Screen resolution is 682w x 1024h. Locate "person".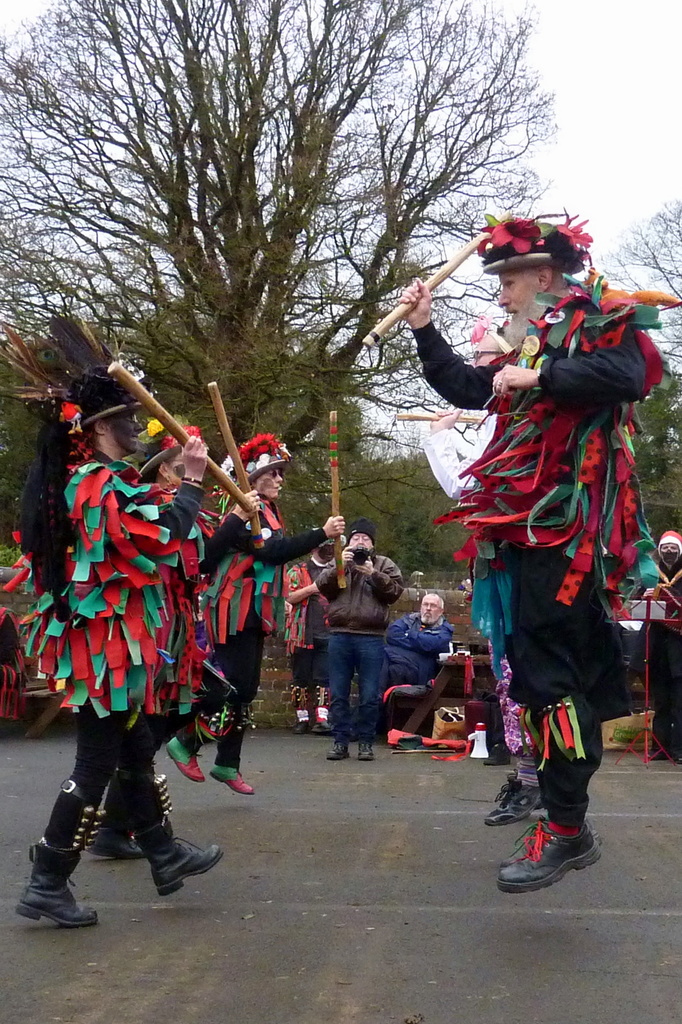
[left=15, top=357, right=227, bottom=926].
